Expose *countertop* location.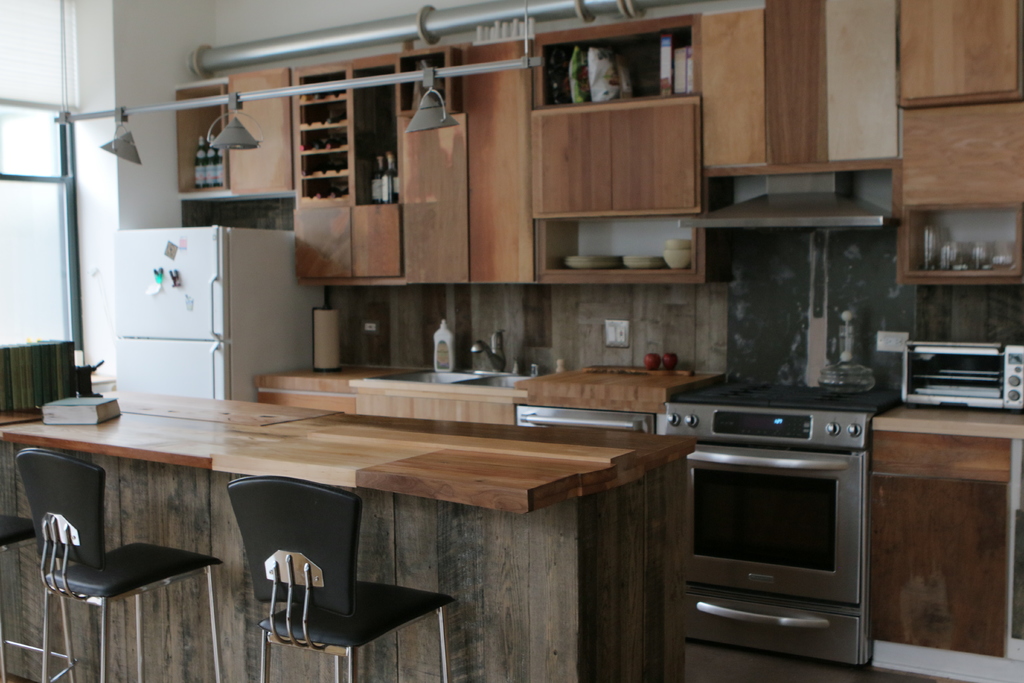
Exposed at <region>247, 349, 1023, 677</region>.
